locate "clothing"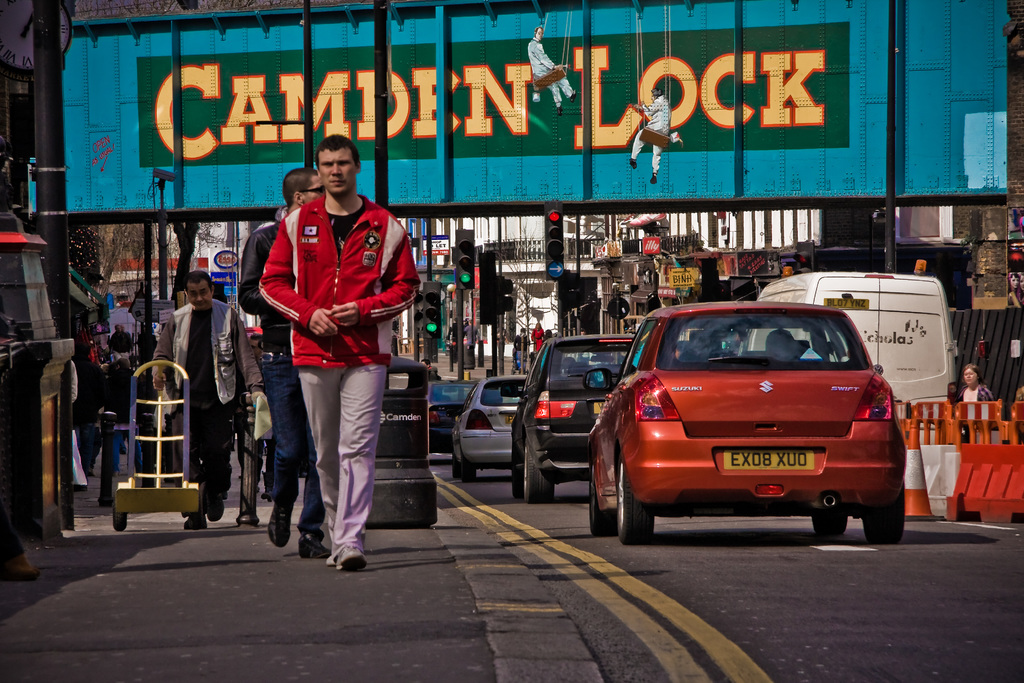
168,284,260,499
